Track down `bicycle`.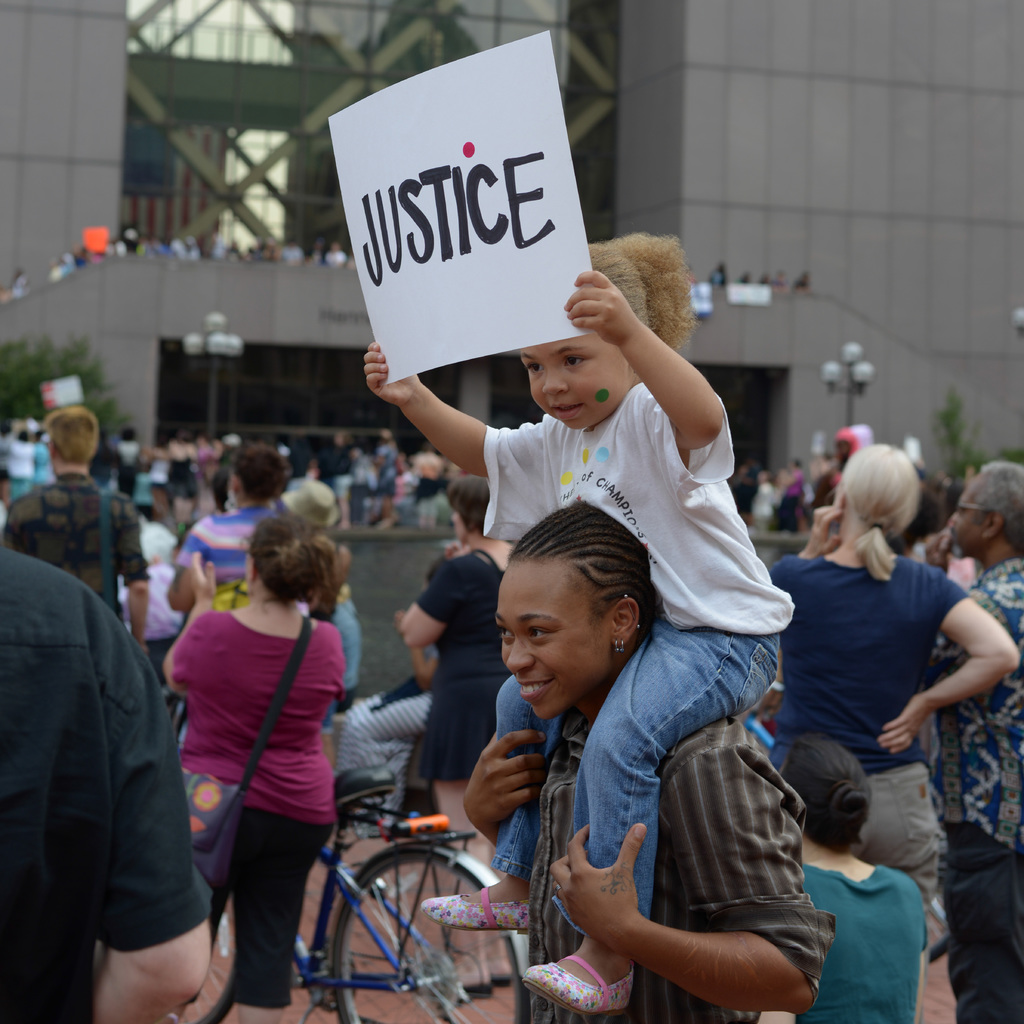
Tracked to x1=739 y1=684 x2=949 y2=972.
